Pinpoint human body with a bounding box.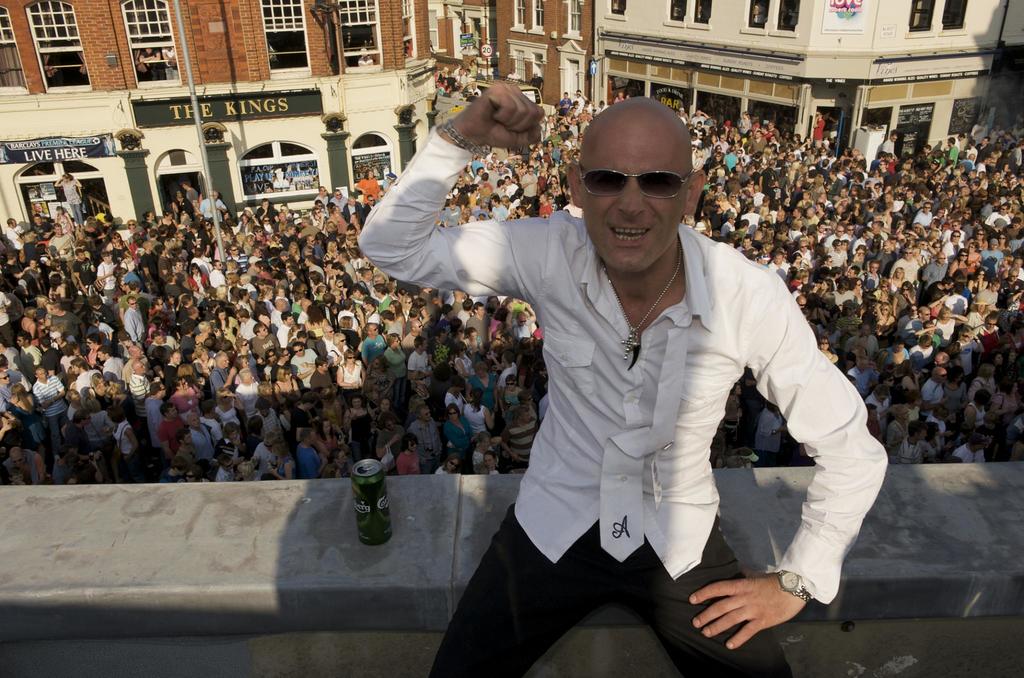
[x1=726, y1=236, x2=735, y2=246].
